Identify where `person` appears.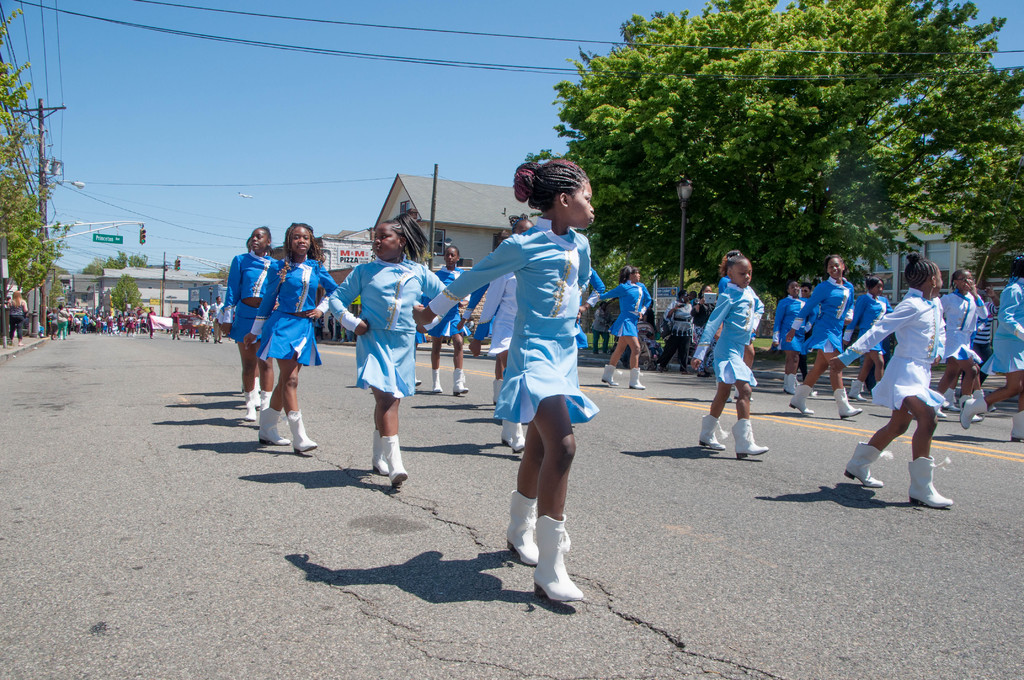
Appears at (left=925, top=271, right=989, bottom=428).
